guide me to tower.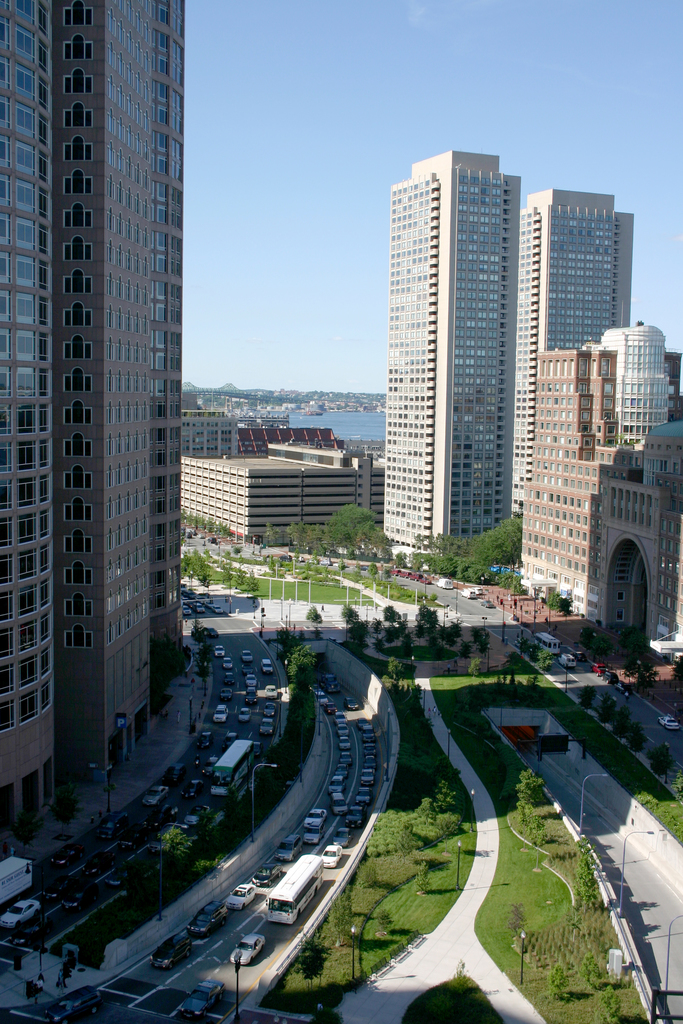
Guidance: (0, 0, 204, 888).
